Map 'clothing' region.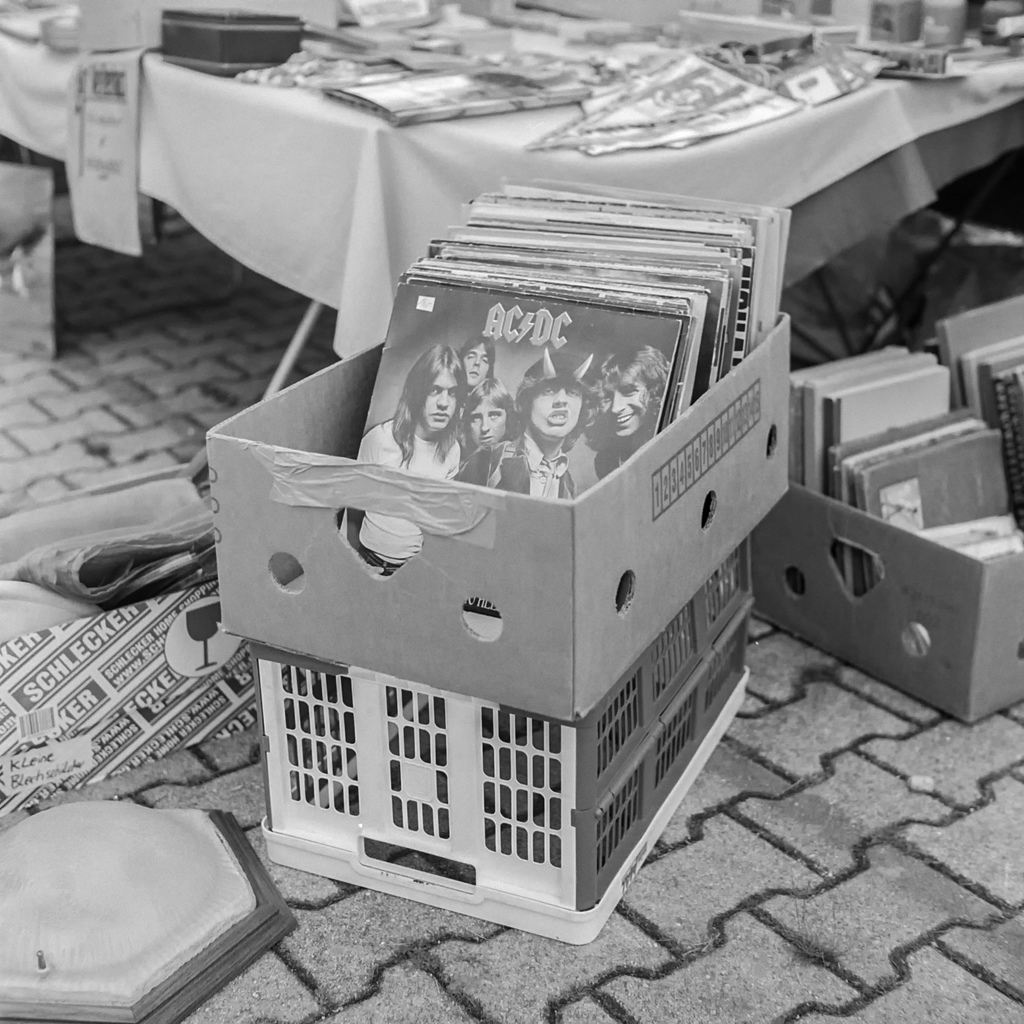
Mapped to 462,445,515,496.
